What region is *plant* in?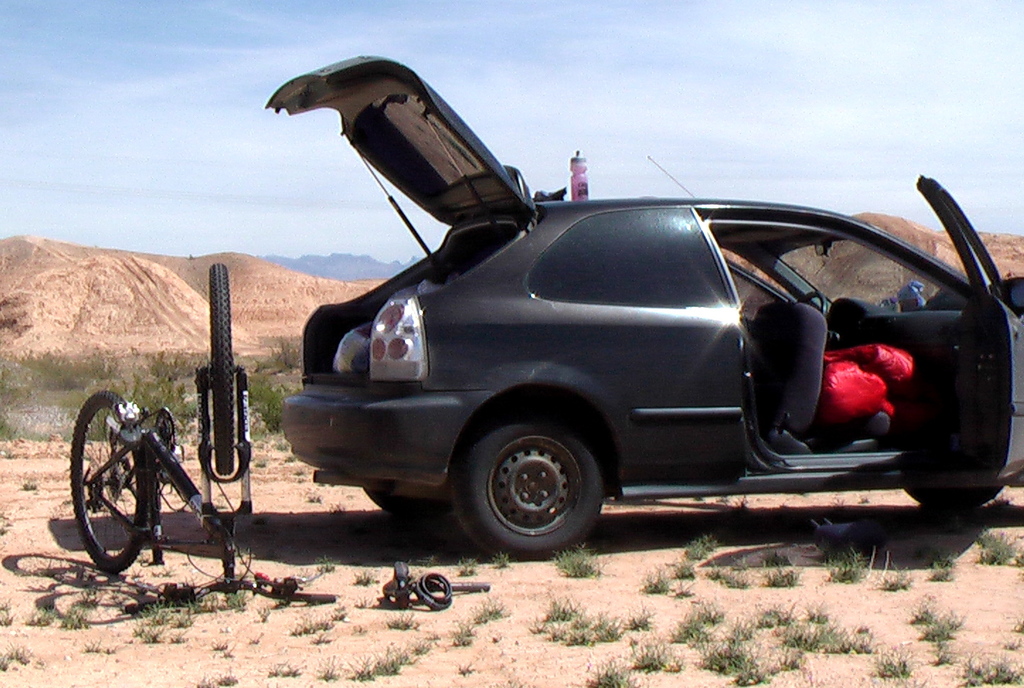
382:609:413:631.
